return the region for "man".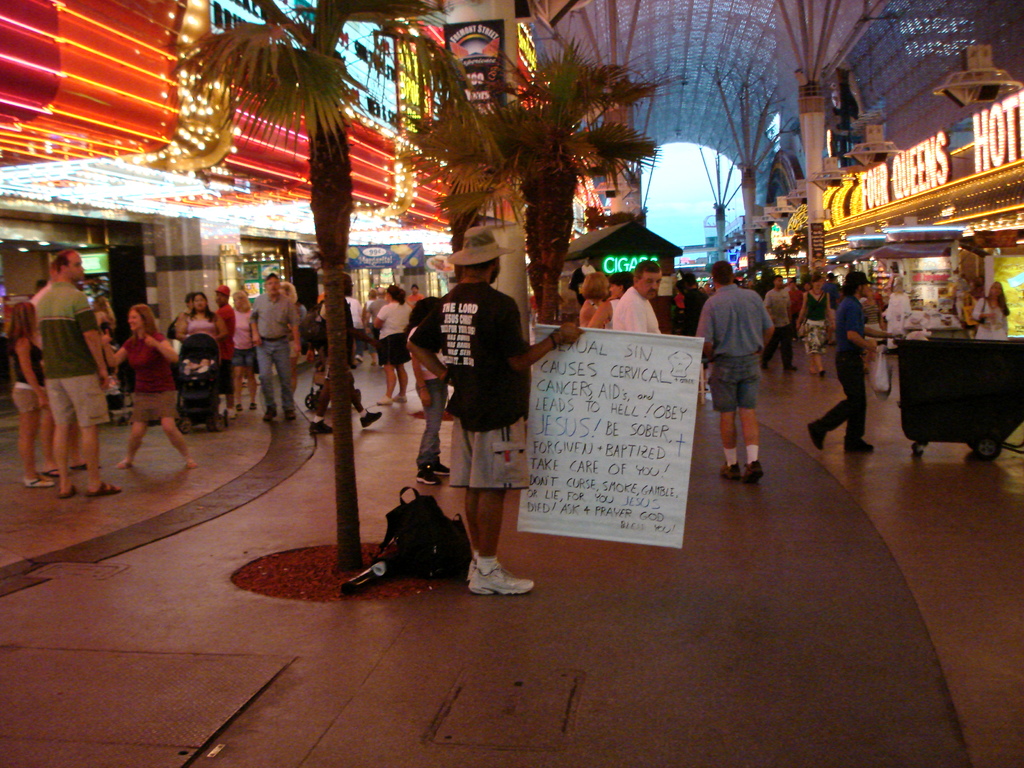
detection(27, 242, 124, 502).
